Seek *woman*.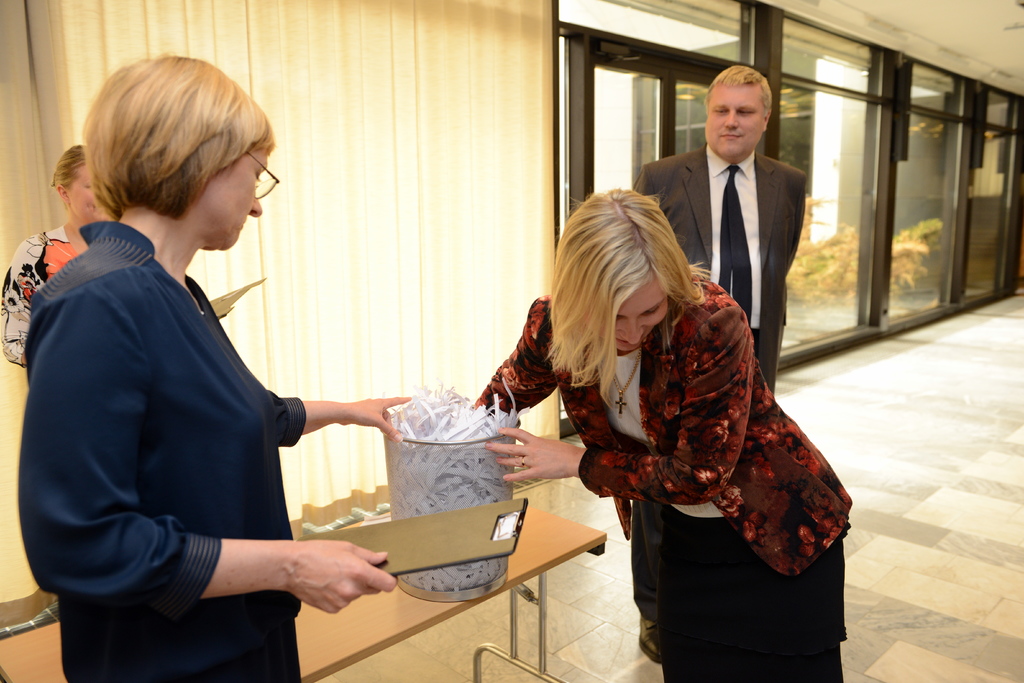
crop(531, 179, 834, 664).
